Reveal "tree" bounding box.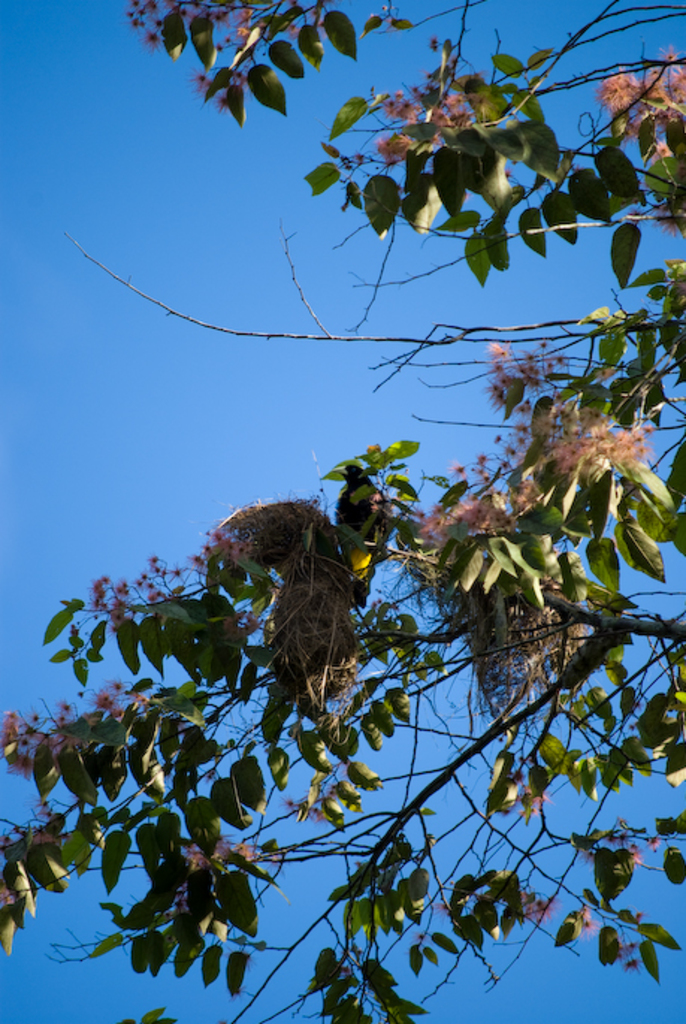
Revealed: 0, 0, 685, 1023.
